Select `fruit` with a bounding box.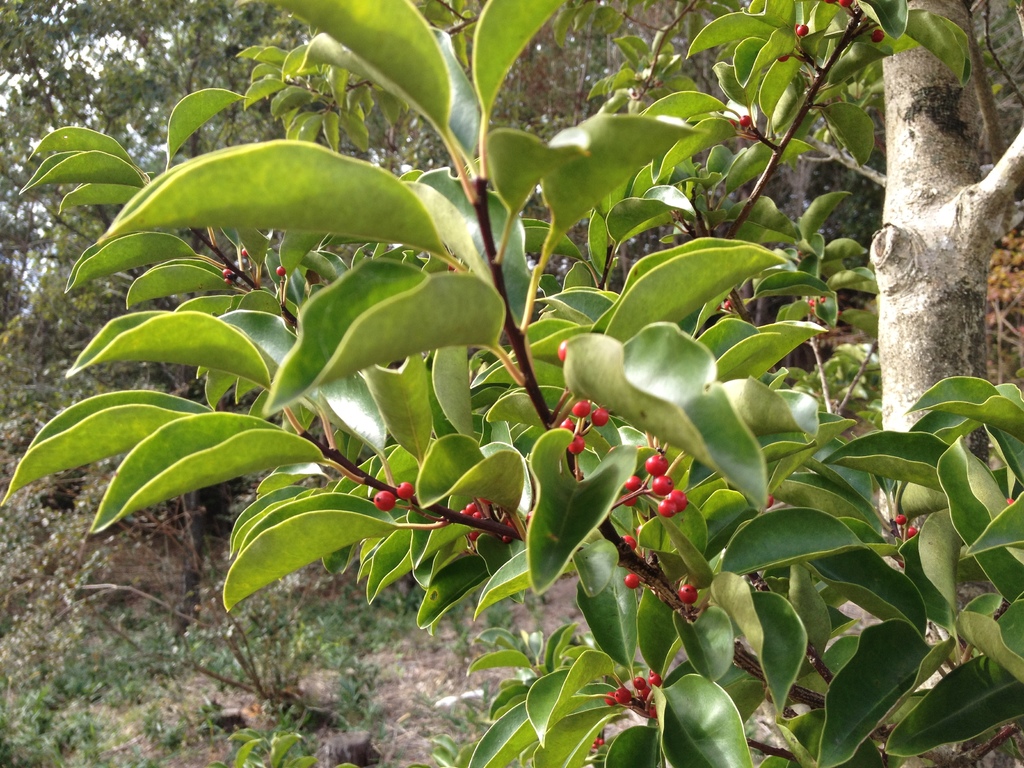
pyautogui.locateOnScreen(595, 410, 609, 428).
